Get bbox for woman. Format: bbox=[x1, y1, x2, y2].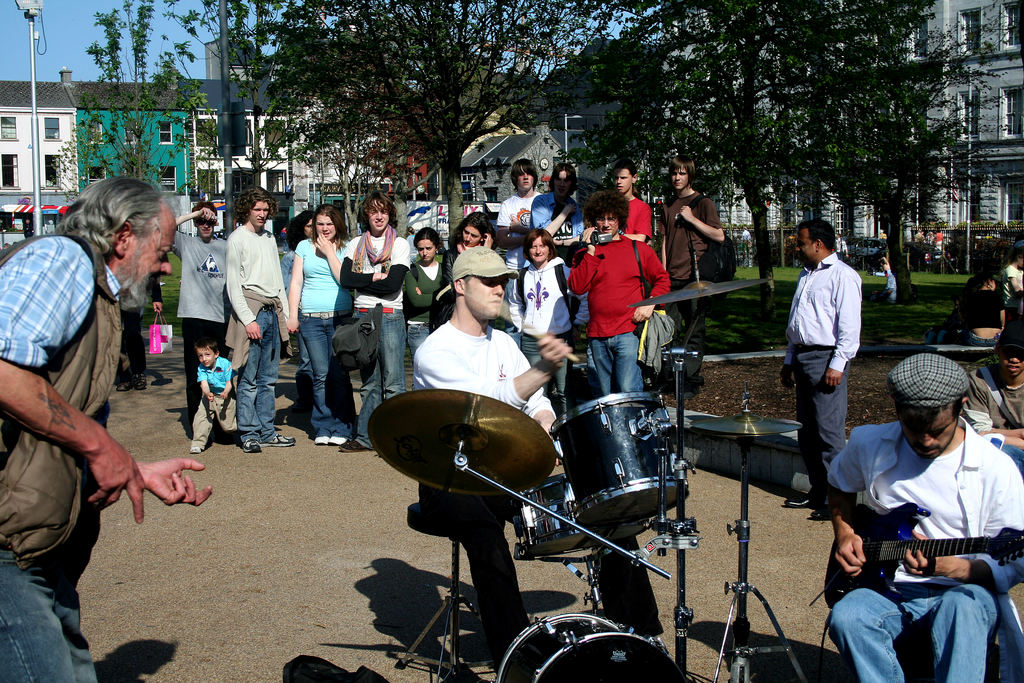
bbox=[438, 211, 496, 269].
